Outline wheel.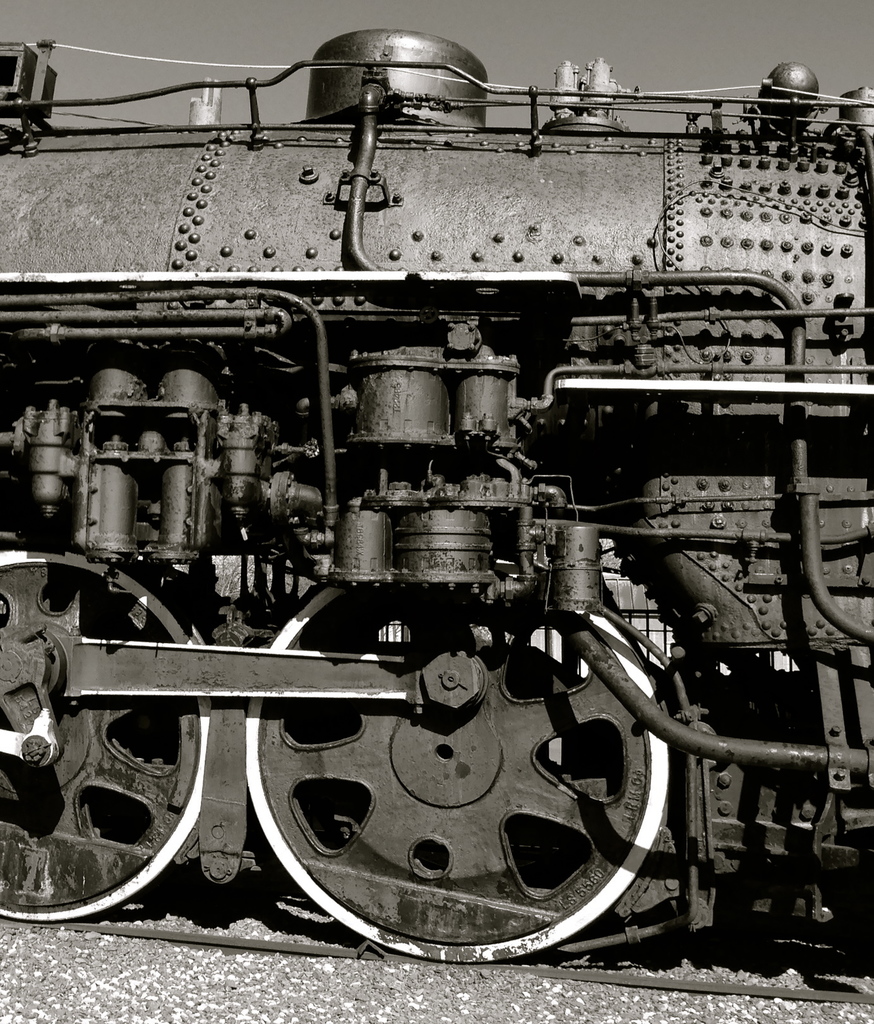
Outline: 0/547/224/921.
